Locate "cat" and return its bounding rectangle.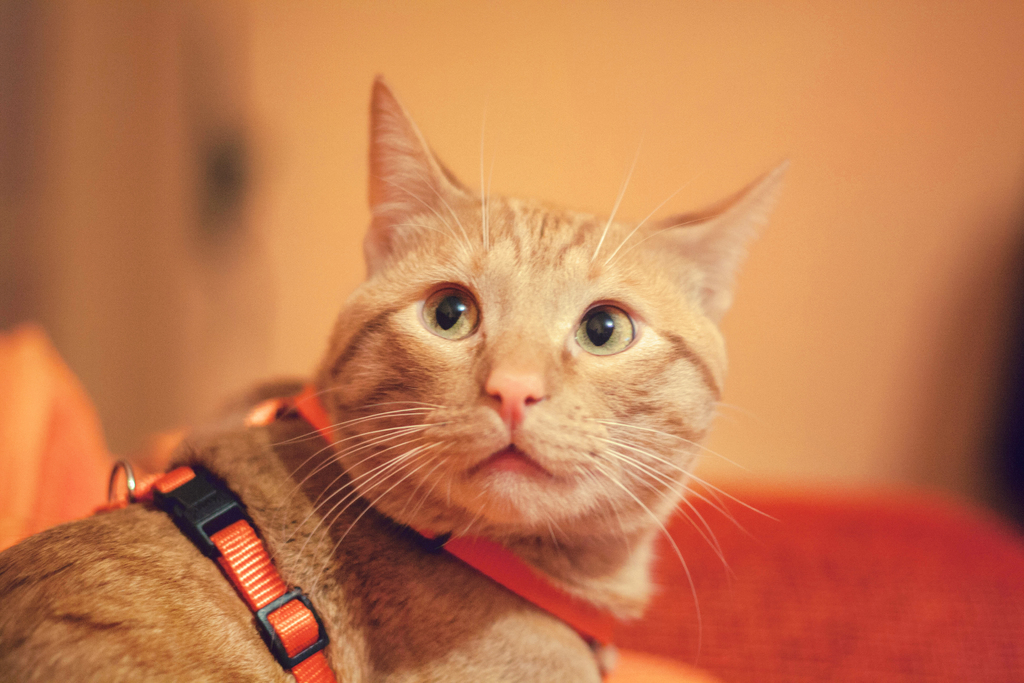
(x1=0, y1=72, x2=790, y2=682).
